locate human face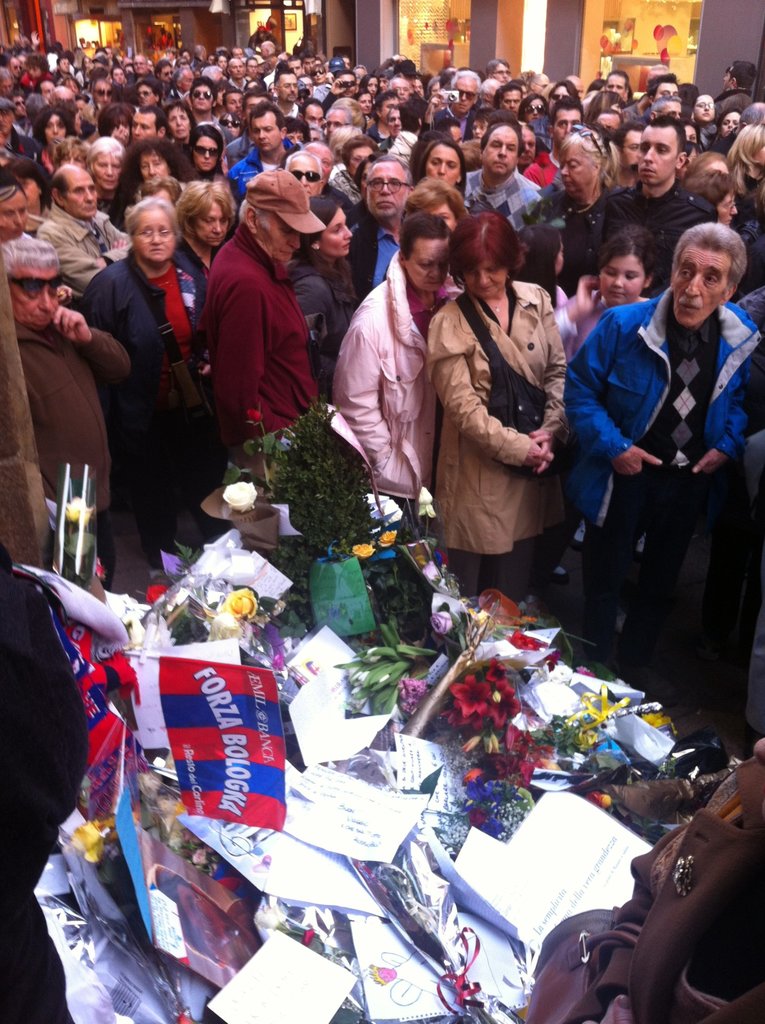
99,157,118,188
